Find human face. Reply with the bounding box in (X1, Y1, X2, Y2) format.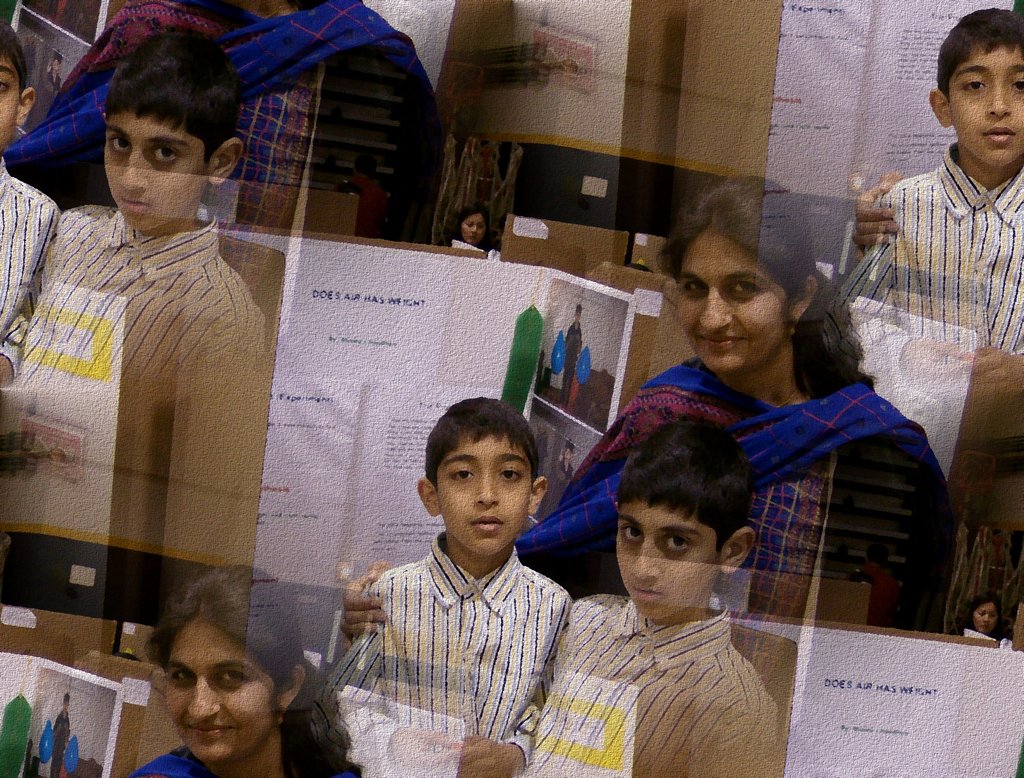
(166, 620, 273, 766).
